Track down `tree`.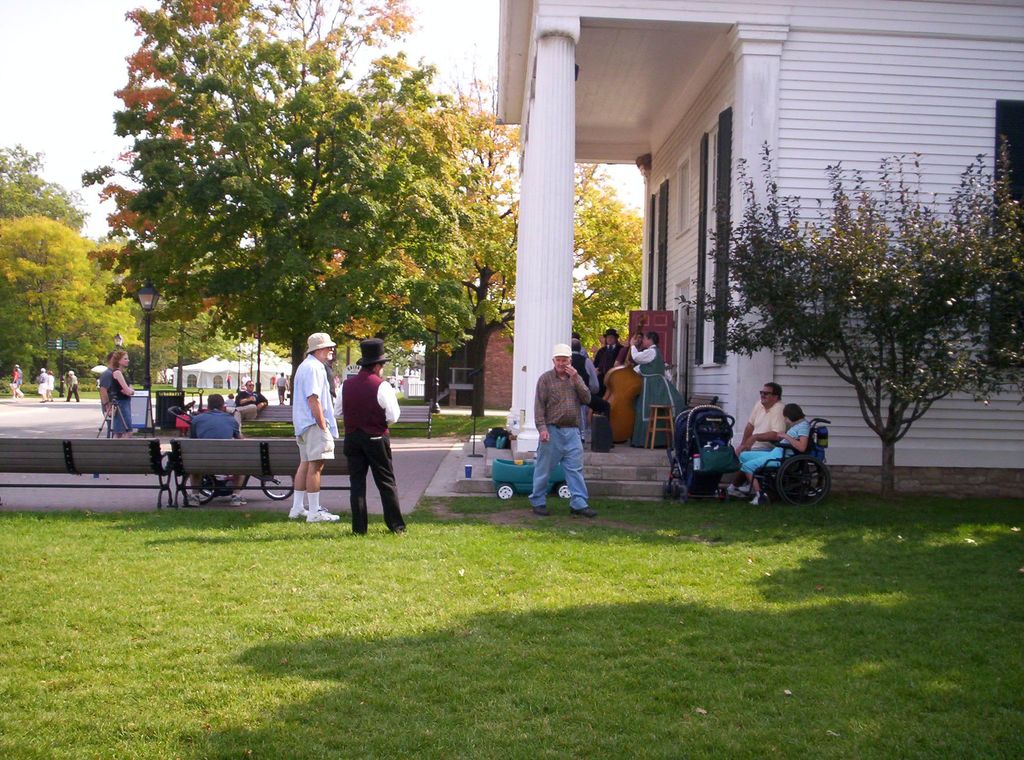
Tracked to 83, 260, 140, 366.
